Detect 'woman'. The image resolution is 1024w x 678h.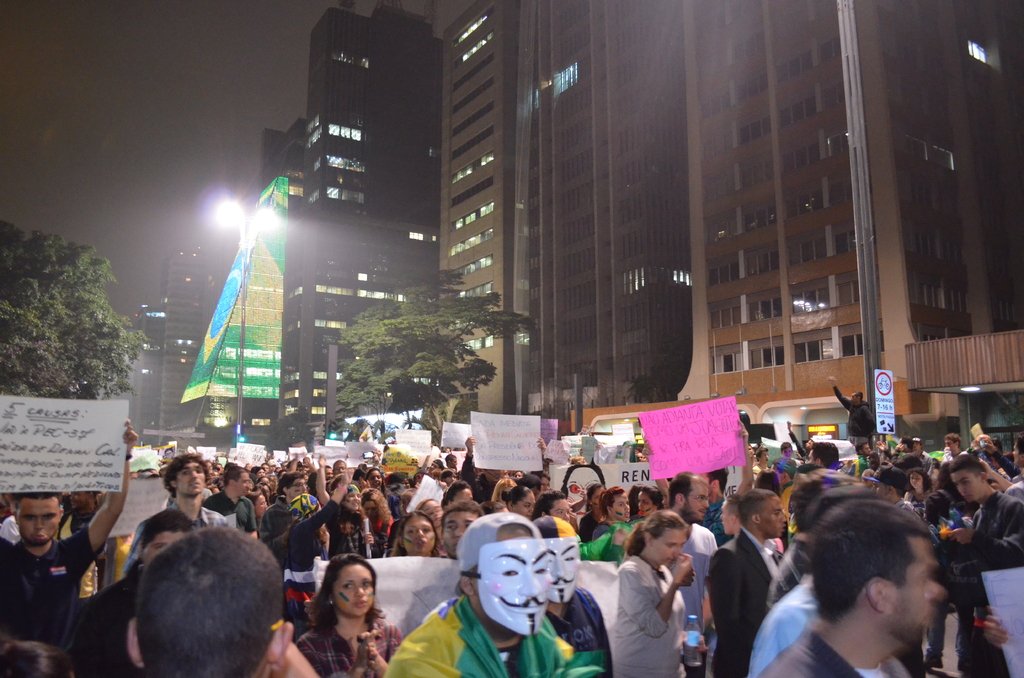
[574,476,610,545].
